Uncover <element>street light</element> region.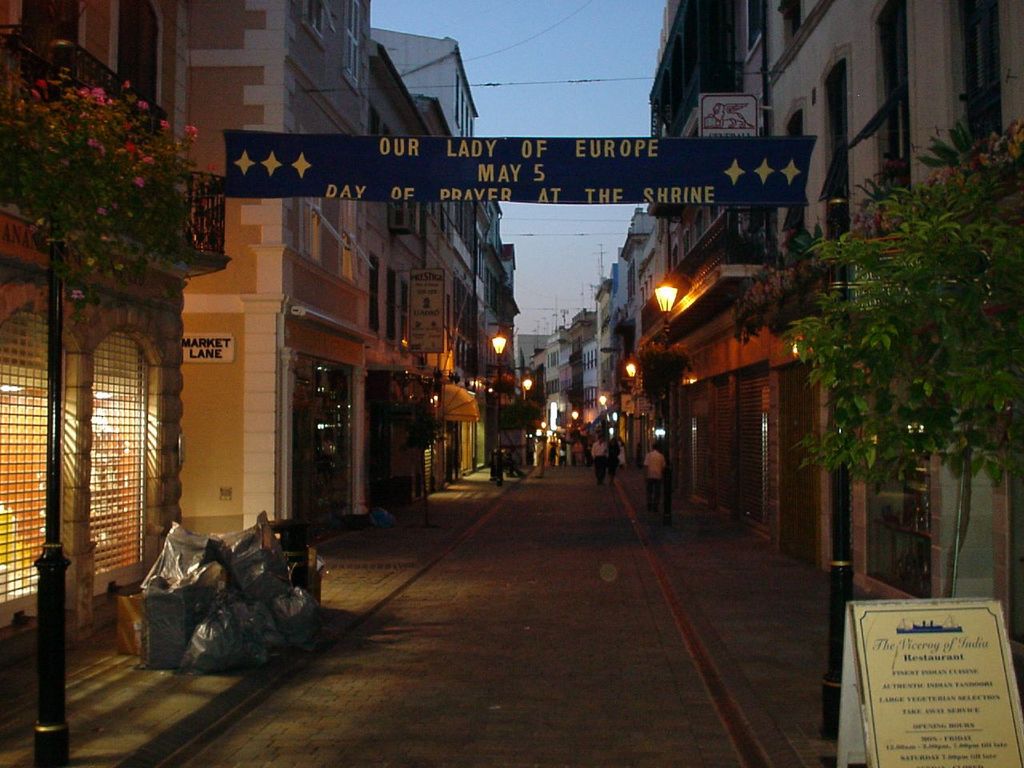
Uncovered: rect(652, 281, 679, 513).
